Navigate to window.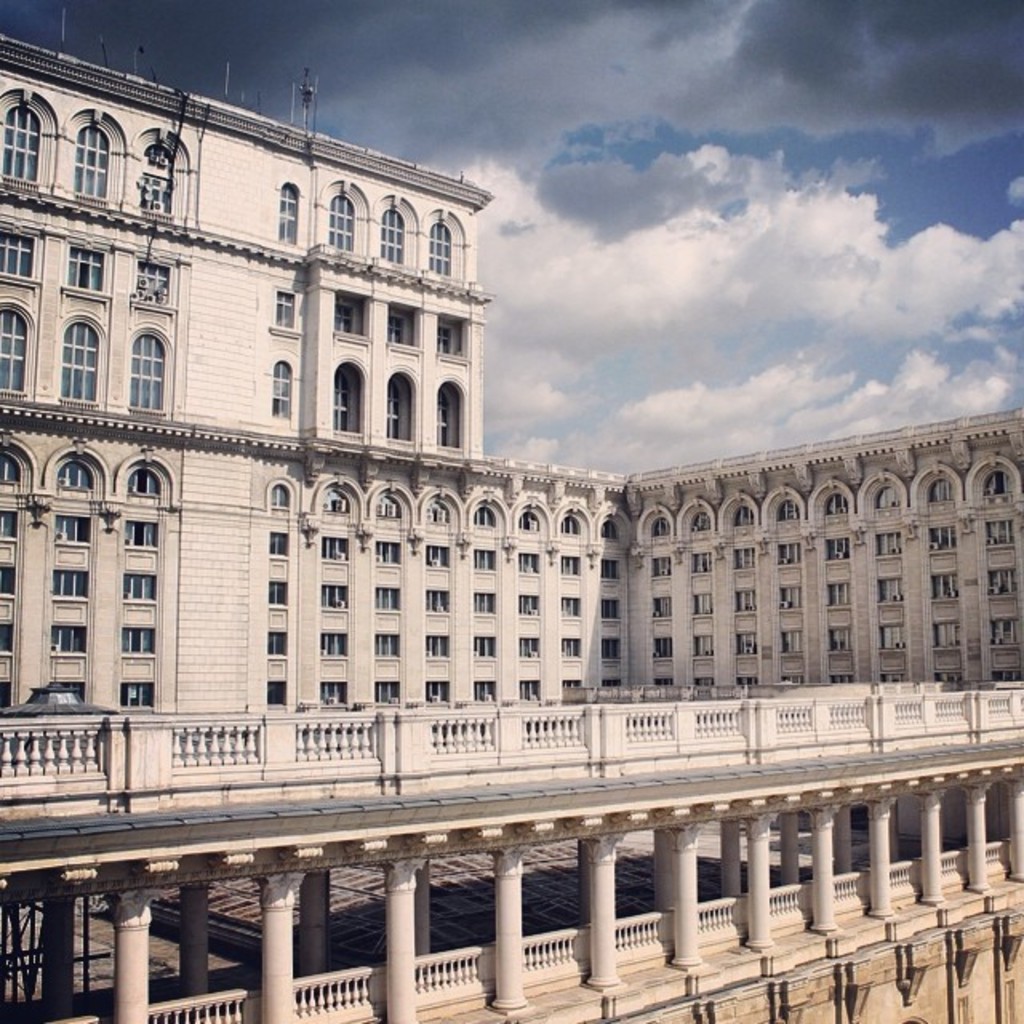
Navigation target: (x1=438, y1=386, x2=464, y2=448).
